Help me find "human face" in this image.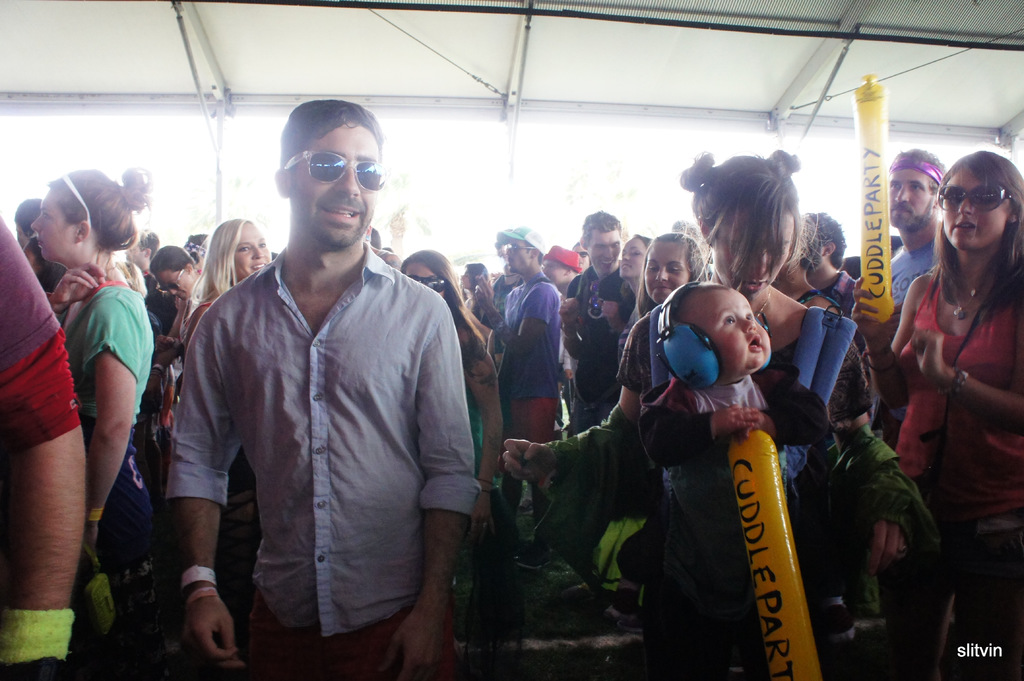
Found it: <box>595,230,617,272</box>.
